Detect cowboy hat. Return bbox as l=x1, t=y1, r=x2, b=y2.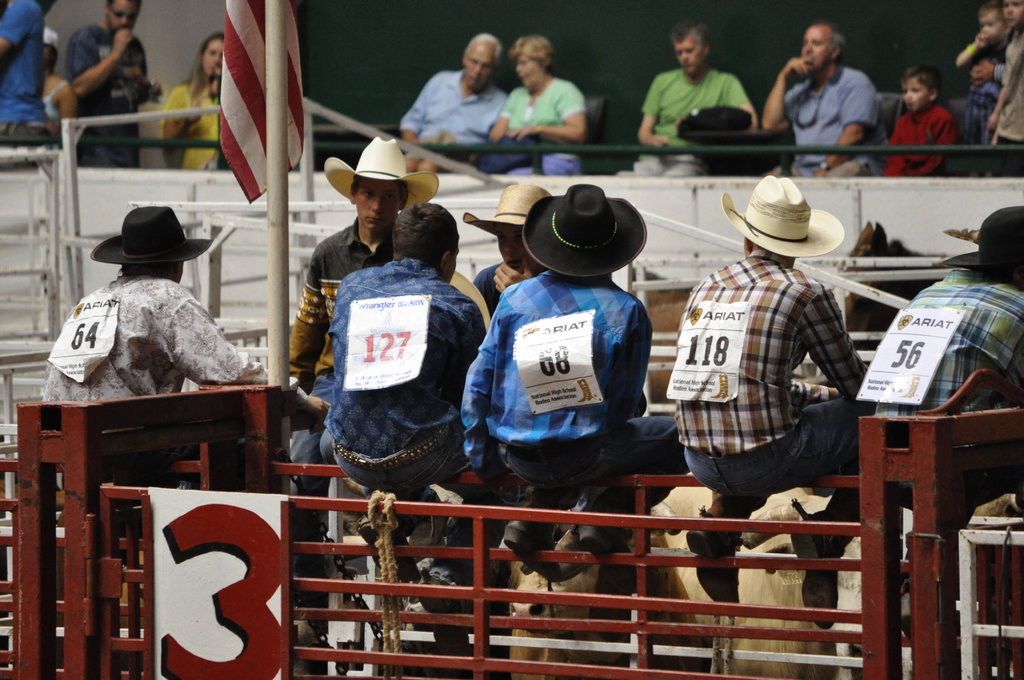
l=461, t=177, r=550, b=234.
